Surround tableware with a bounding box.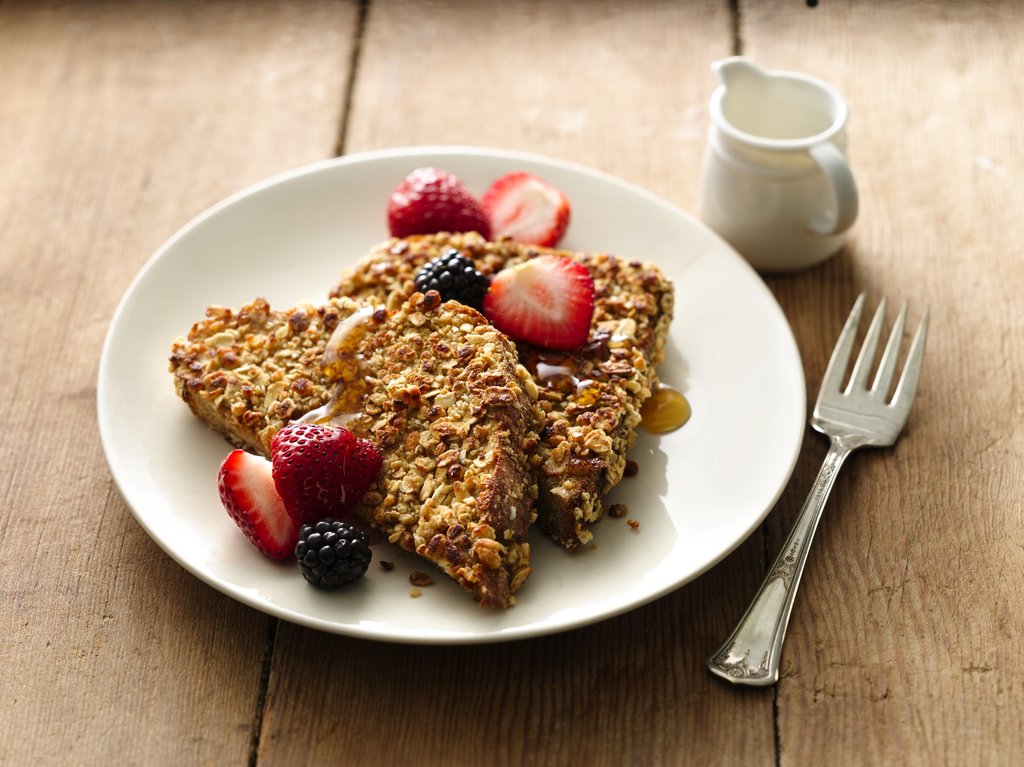
box(712, 288, 929, 679).
